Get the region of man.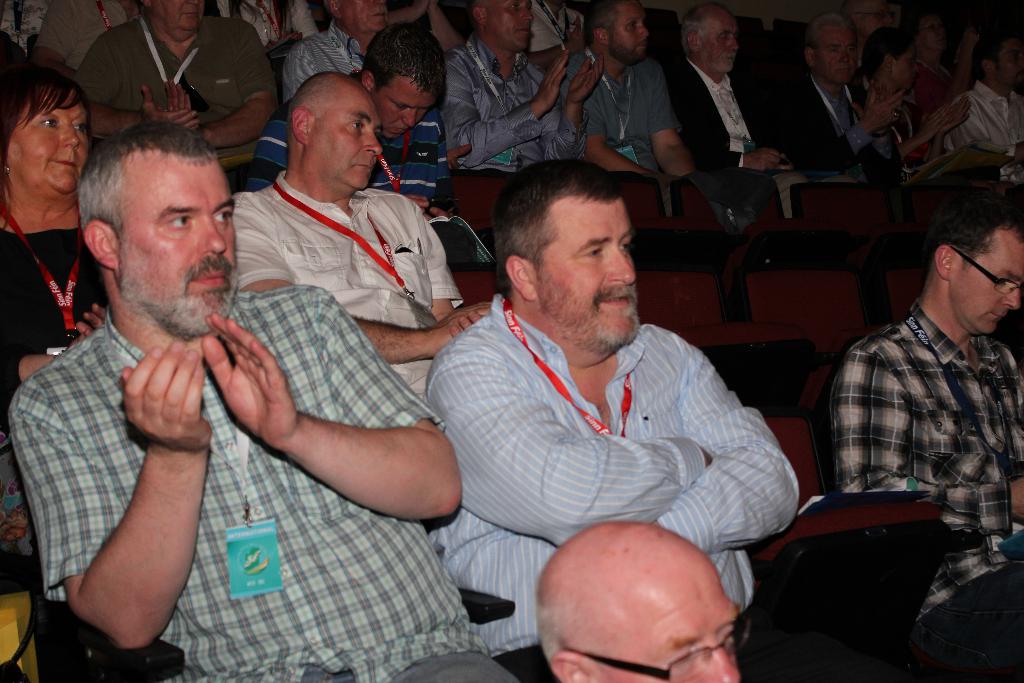
box=[851, 42, 973, 165].
